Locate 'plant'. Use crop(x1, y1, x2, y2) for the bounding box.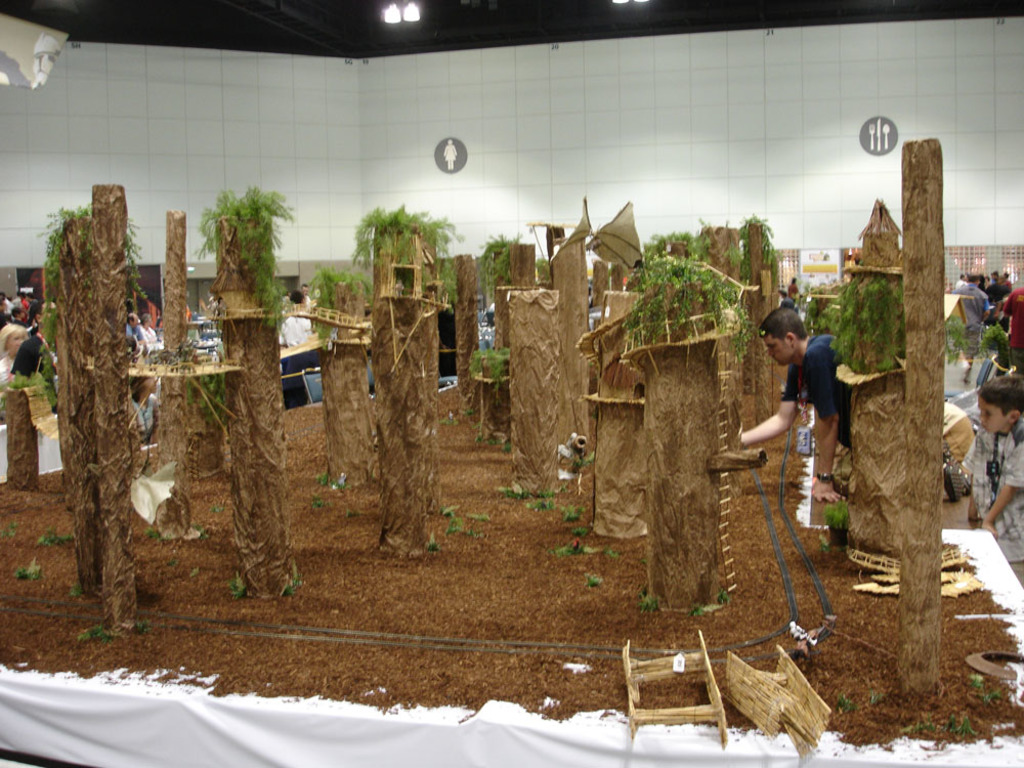
crop(472, 327, 514, 389).
